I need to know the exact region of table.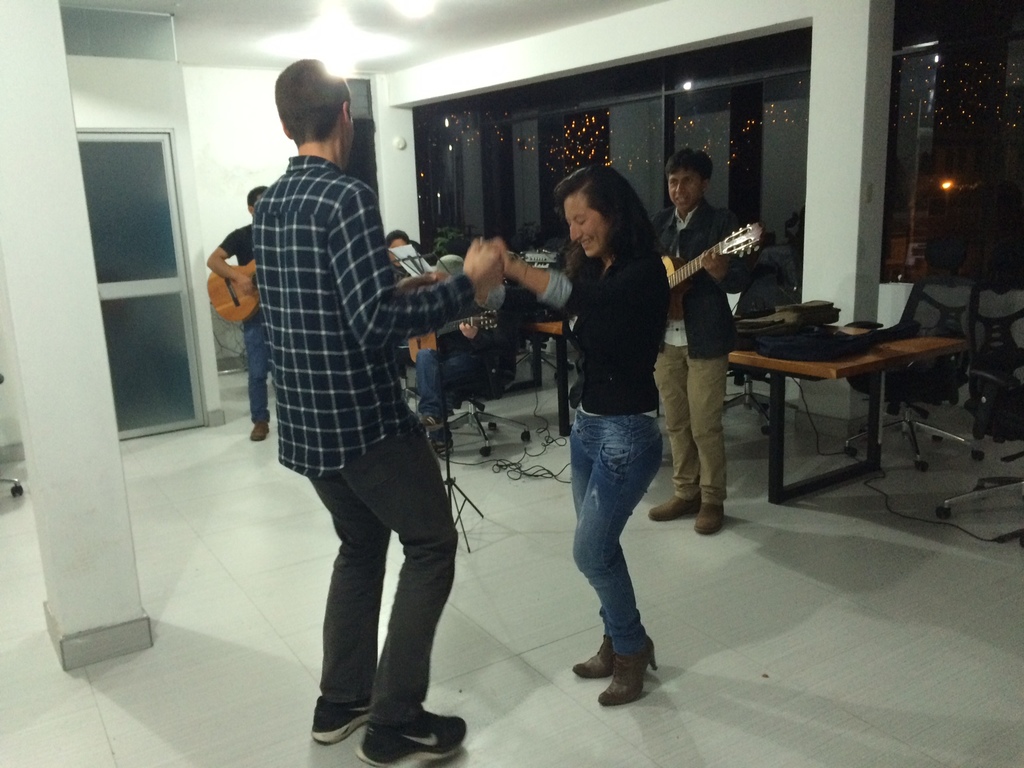
Region: (538,327,953,499).
